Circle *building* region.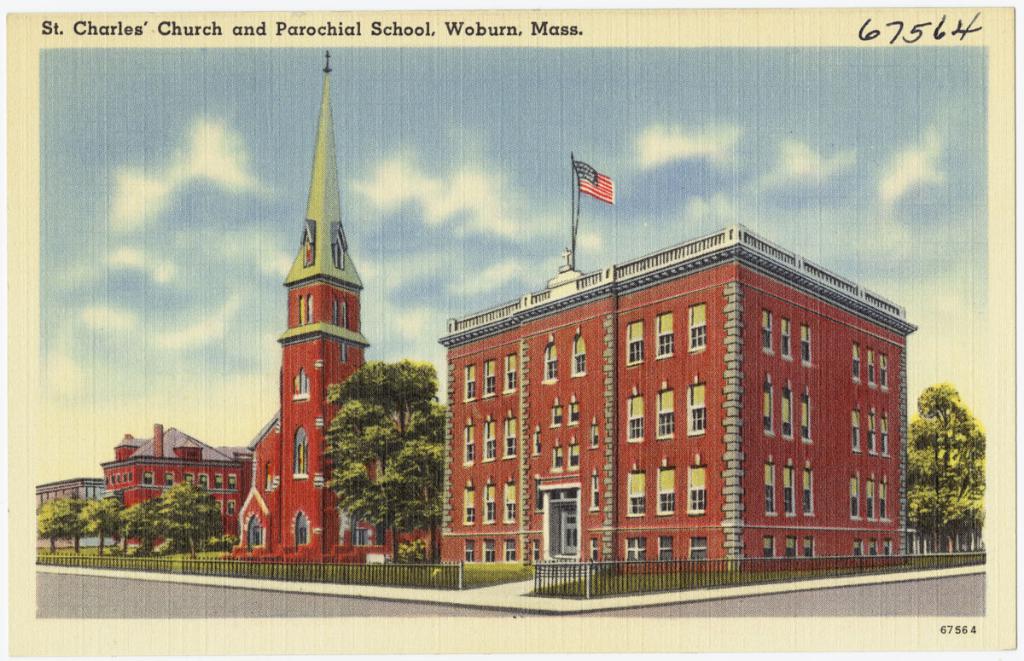
Region: rect(37, 476, 109, 516).
